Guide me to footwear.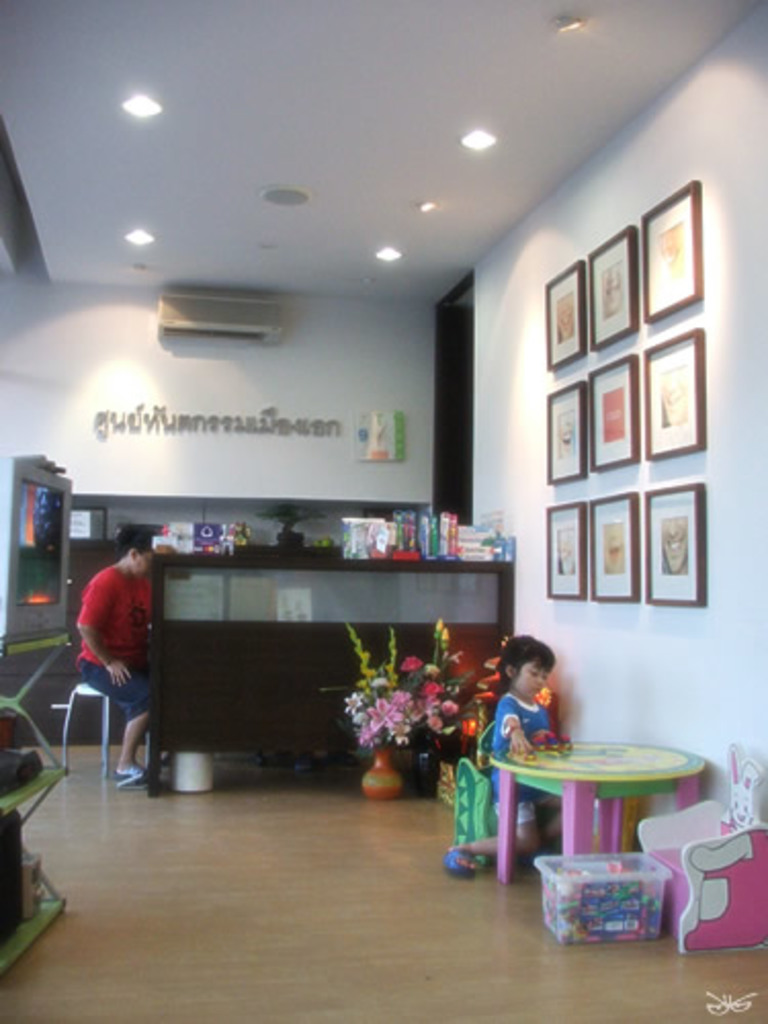
Guidance: box(442, 846, 479, 879).
